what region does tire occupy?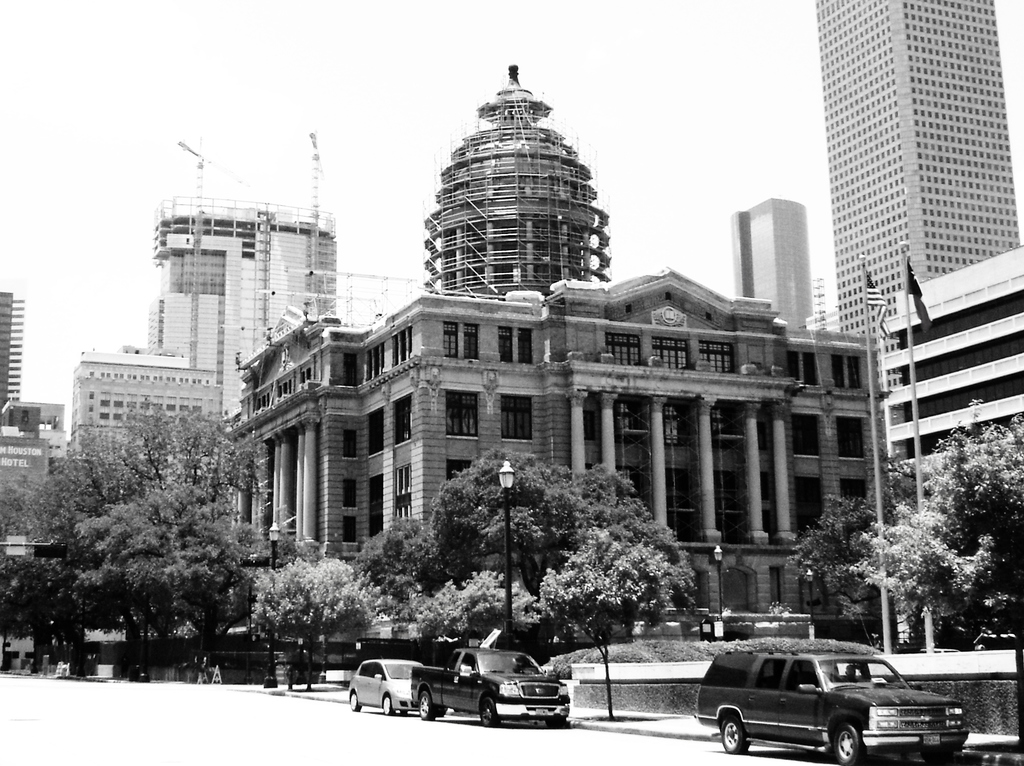
box(381, 694, 392, 717).
